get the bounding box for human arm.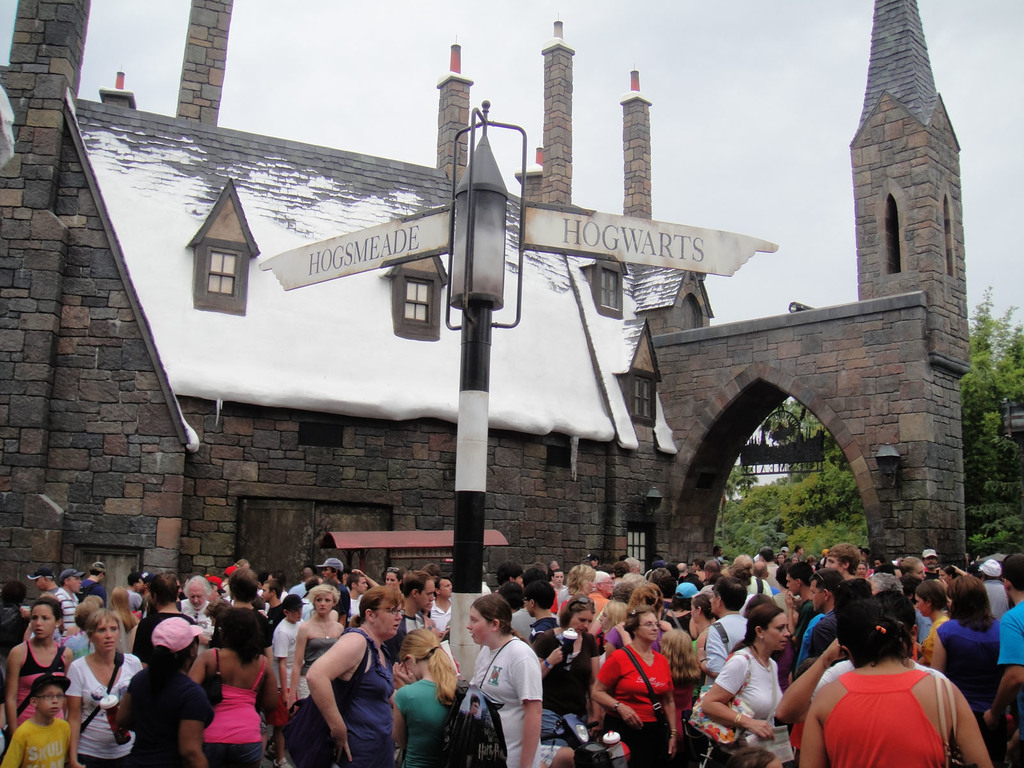
{"x1": 352, "y1": 568, "x2": 388, "y2": 585}.
